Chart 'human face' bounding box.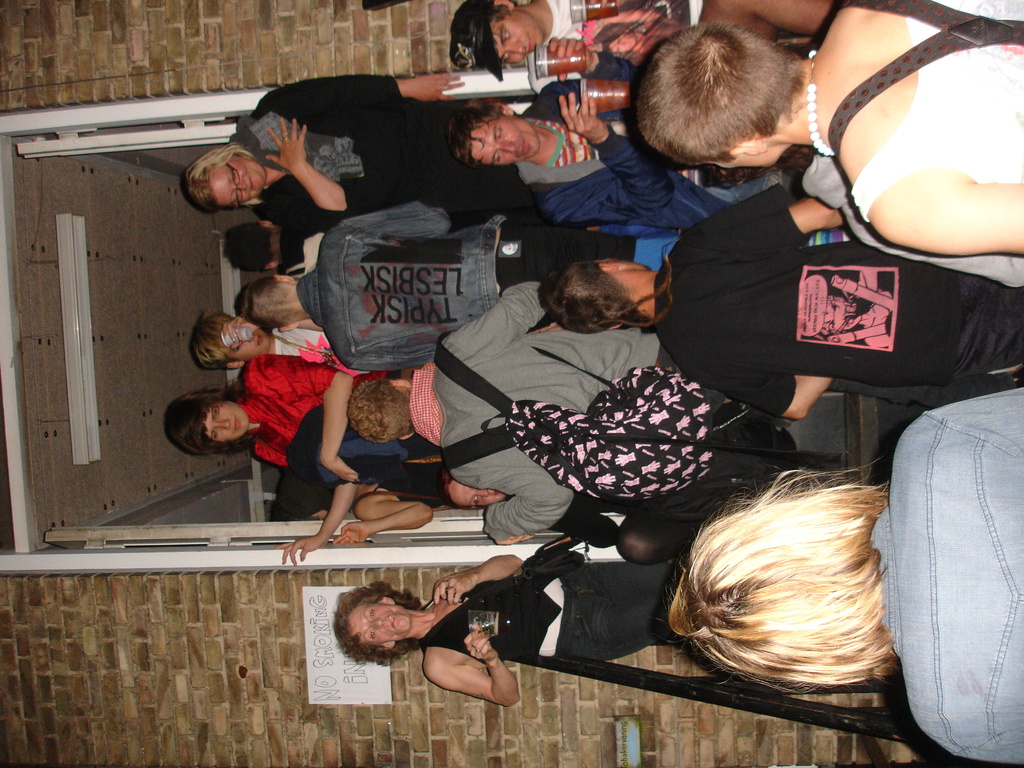
Charted: 222,329,271,364.
